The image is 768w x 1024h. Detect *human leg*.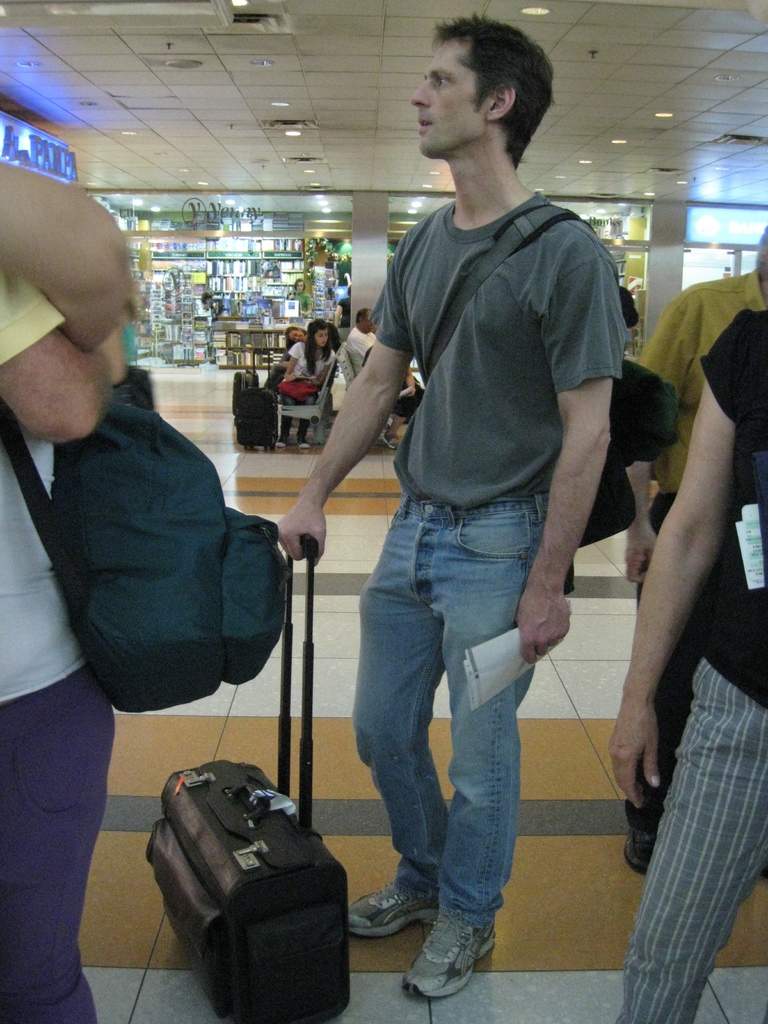
Detection: bbox=(0, 652, 105, 1021).
